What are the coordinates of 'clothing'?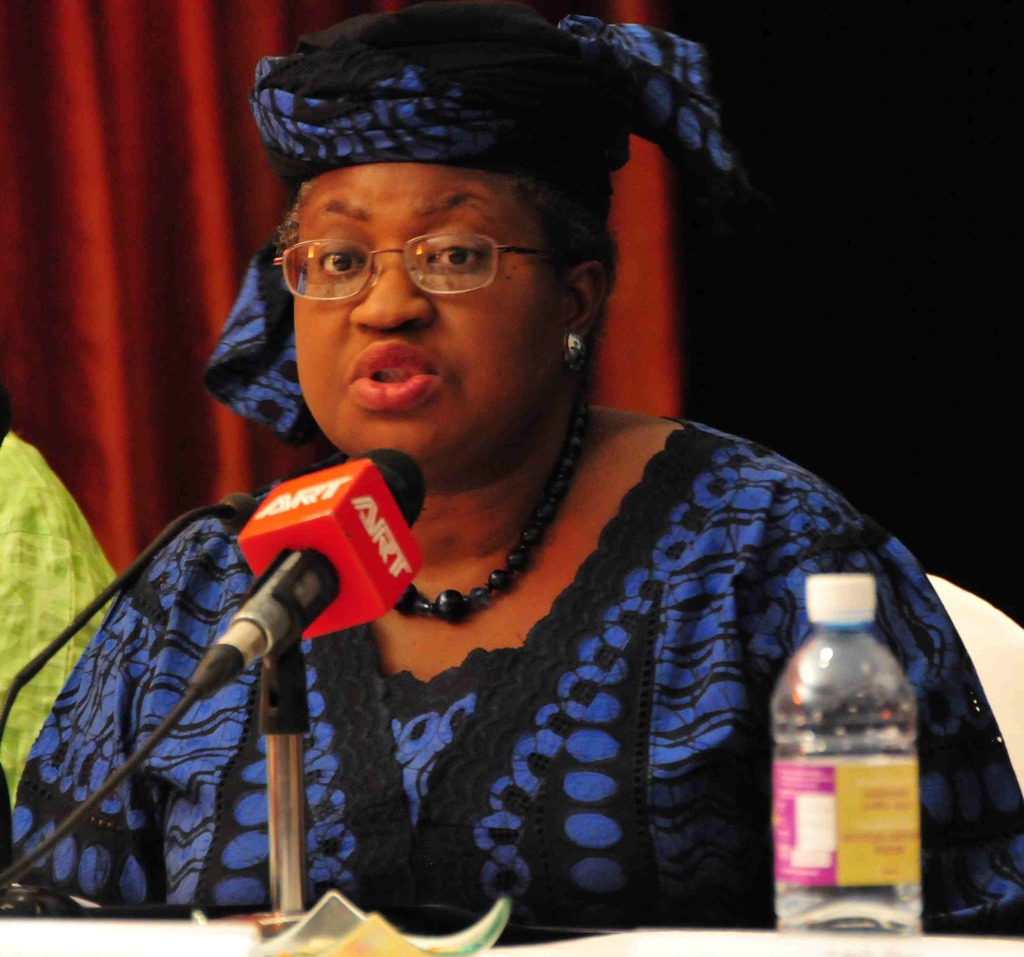
bbox=(157, 355, 959, 848).
